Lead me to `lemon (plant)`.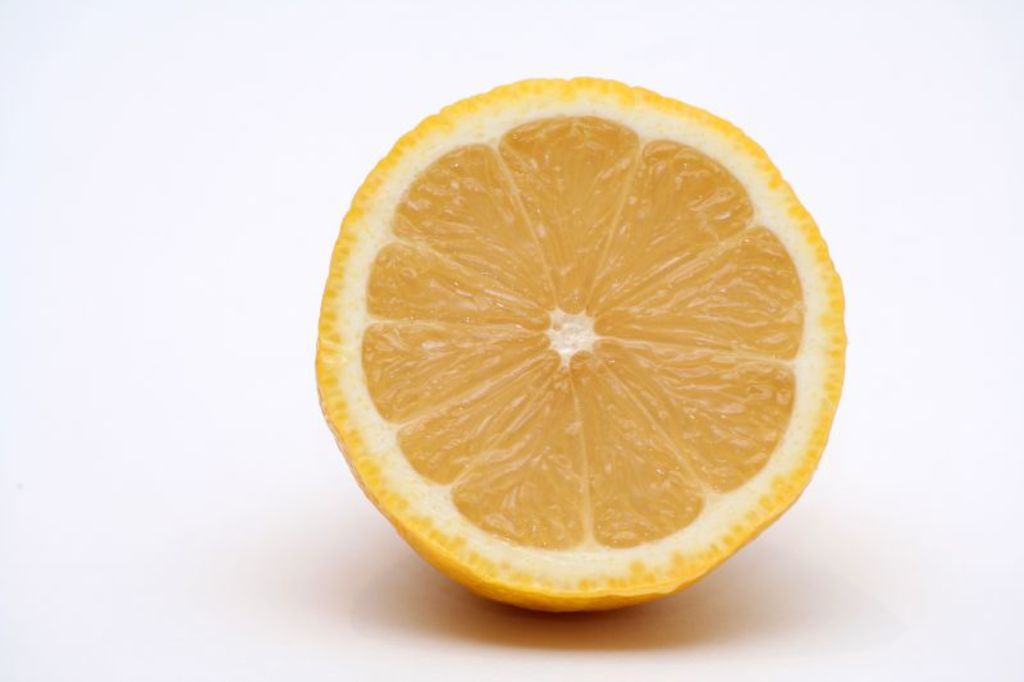
Lead to BBox(312, 79, 845, 615).
